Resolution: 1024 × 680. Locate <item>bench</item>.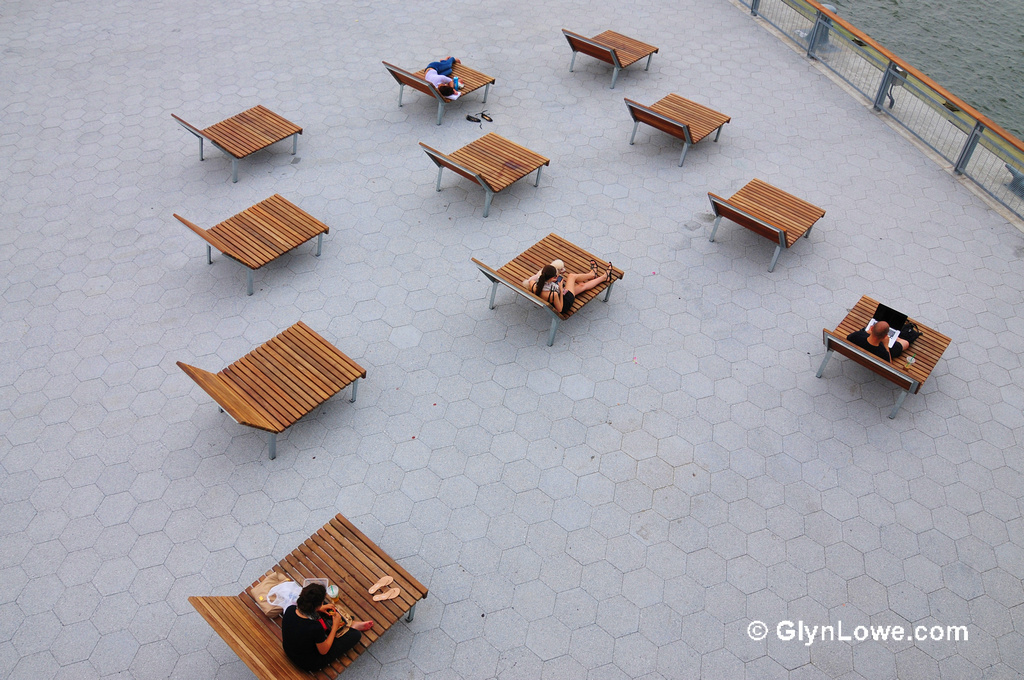
[173, 194, 330, 297].
